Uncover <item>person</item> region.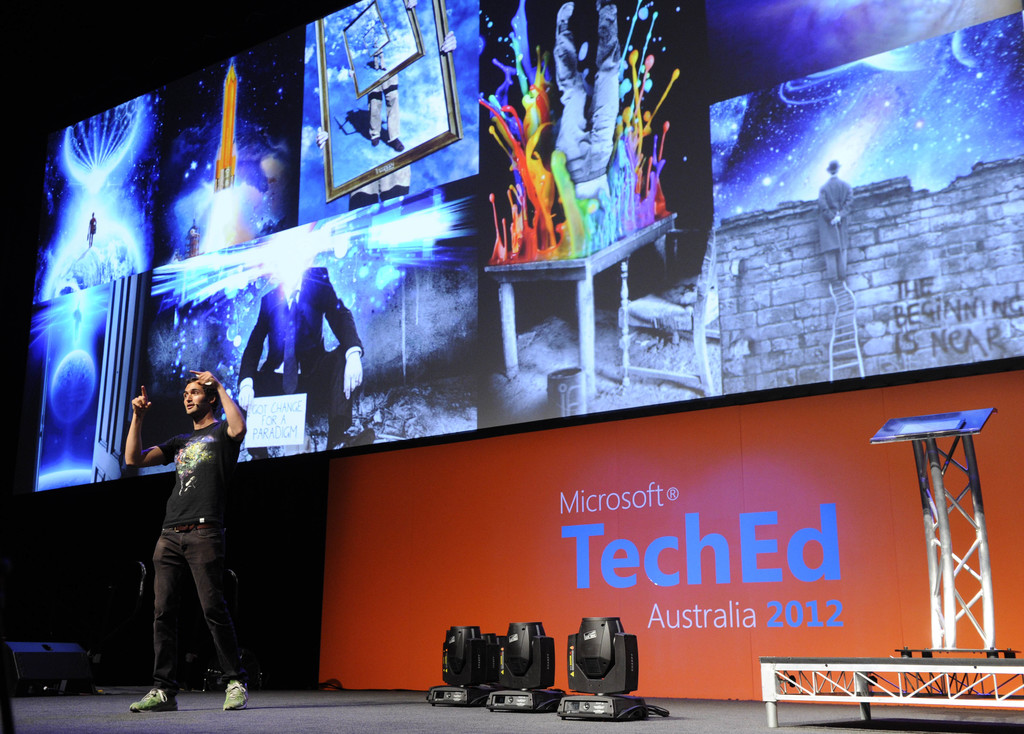
Uncovered: <bbox>552, 0, 621, 225</bbox>.
